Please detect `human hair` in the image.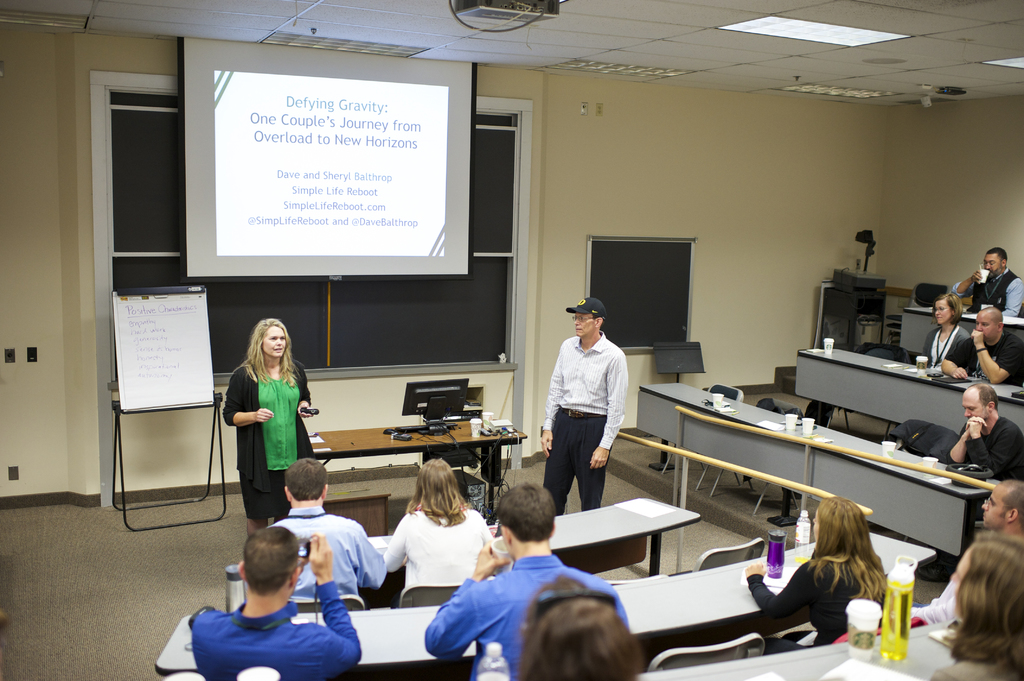
box(943, 534, 1023, 680).
